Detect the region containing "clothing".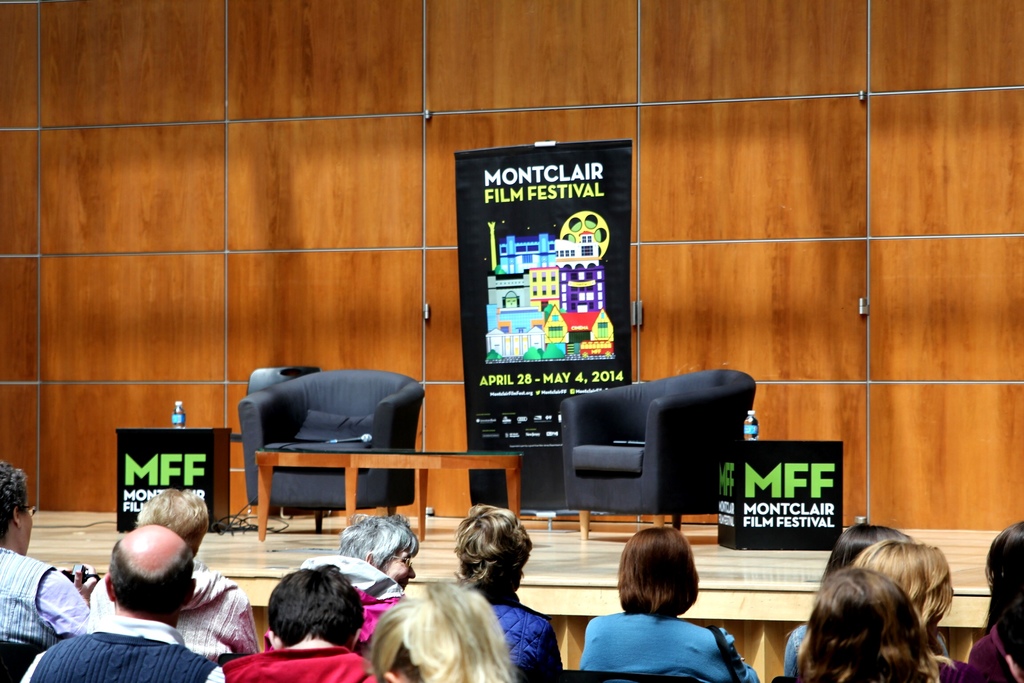
rect(580, 611, 762, 682).
